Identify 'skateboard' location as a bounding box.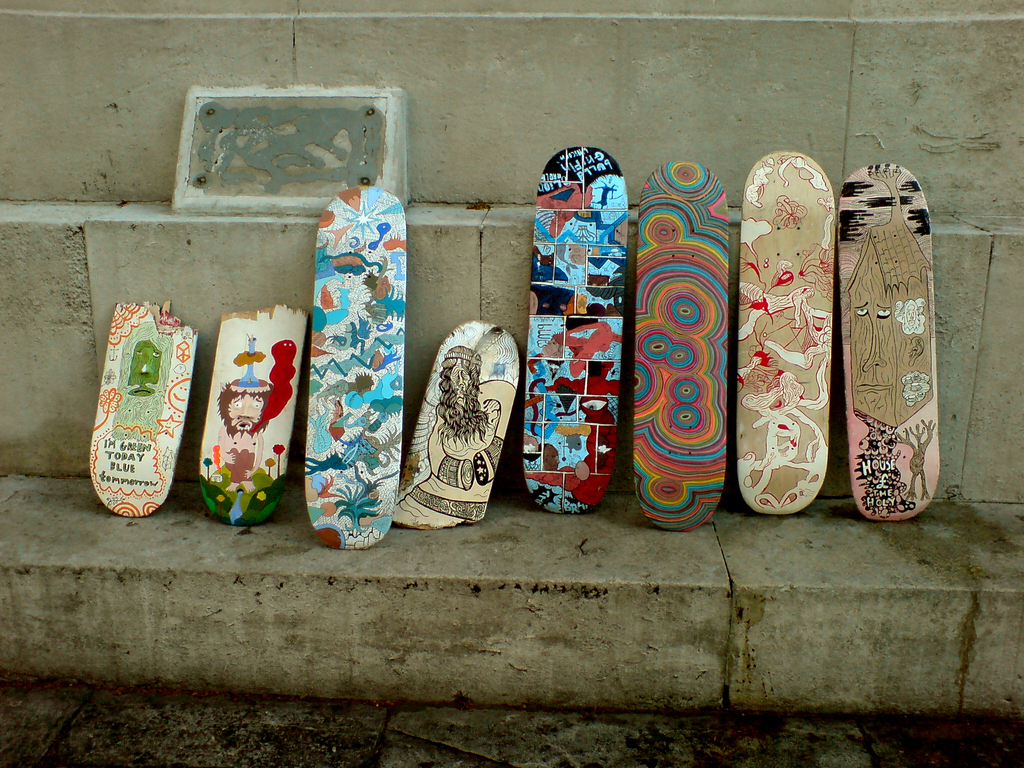
Rect(733, 150, 842, 518).
